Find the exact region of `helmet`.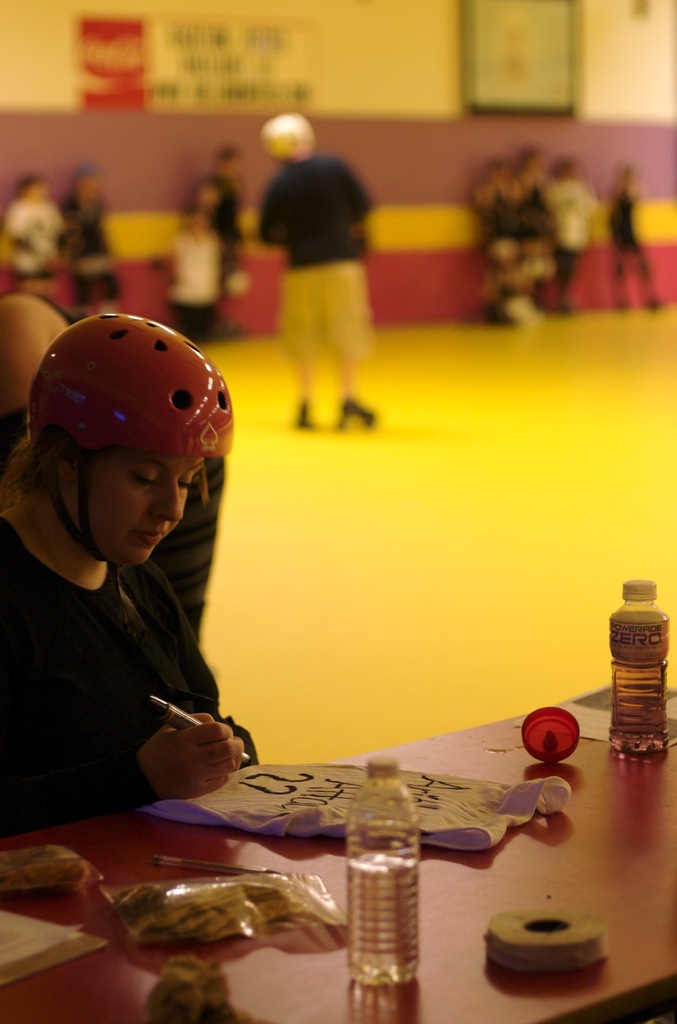
Exact region: (28,309,235,570).
